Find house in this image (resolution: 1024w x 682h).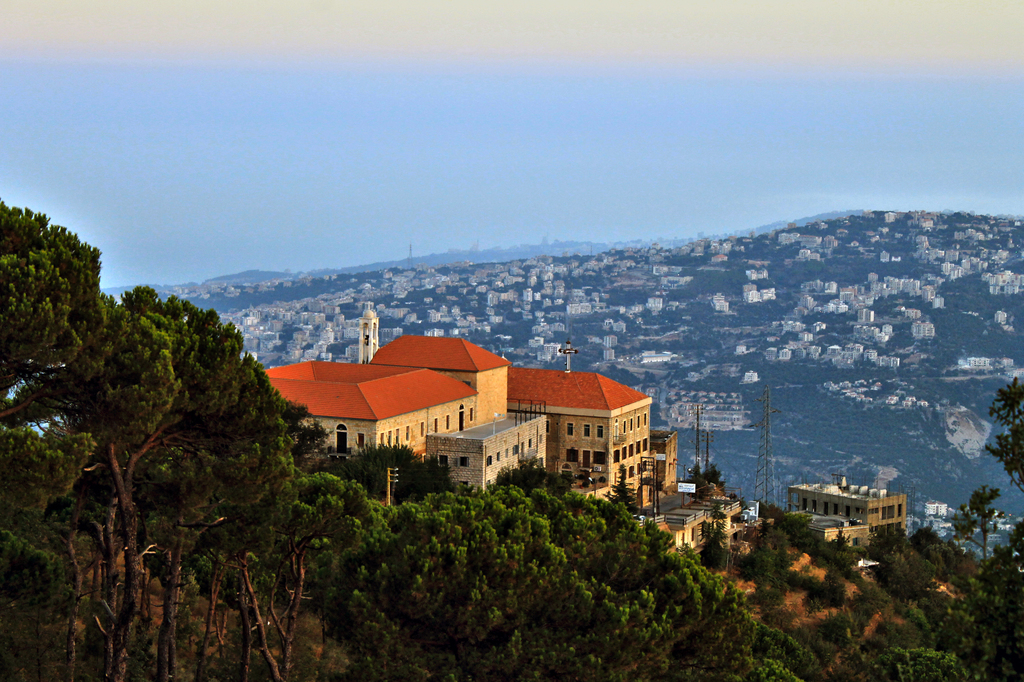
(left=636, top=491, right=708, bottom=555).
